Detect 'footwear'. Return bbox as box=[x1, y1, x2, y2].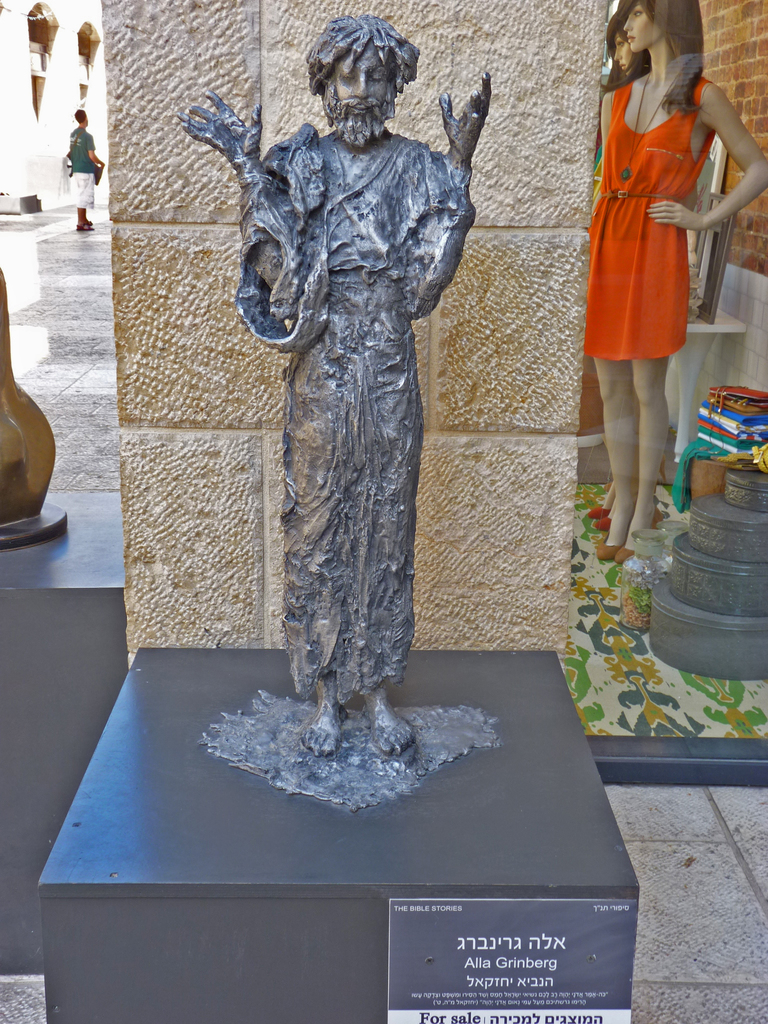
box=[594, 519, 610, 529].
